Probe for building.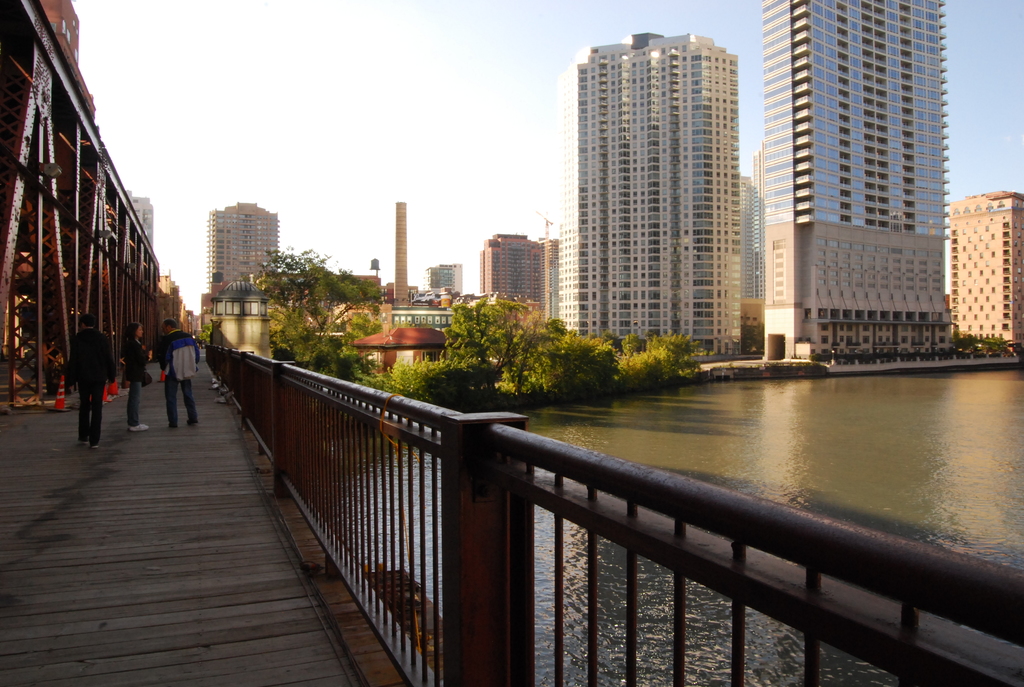
Probe result: pyautogui.locateOnScreen(479, 231, 559, 325).
